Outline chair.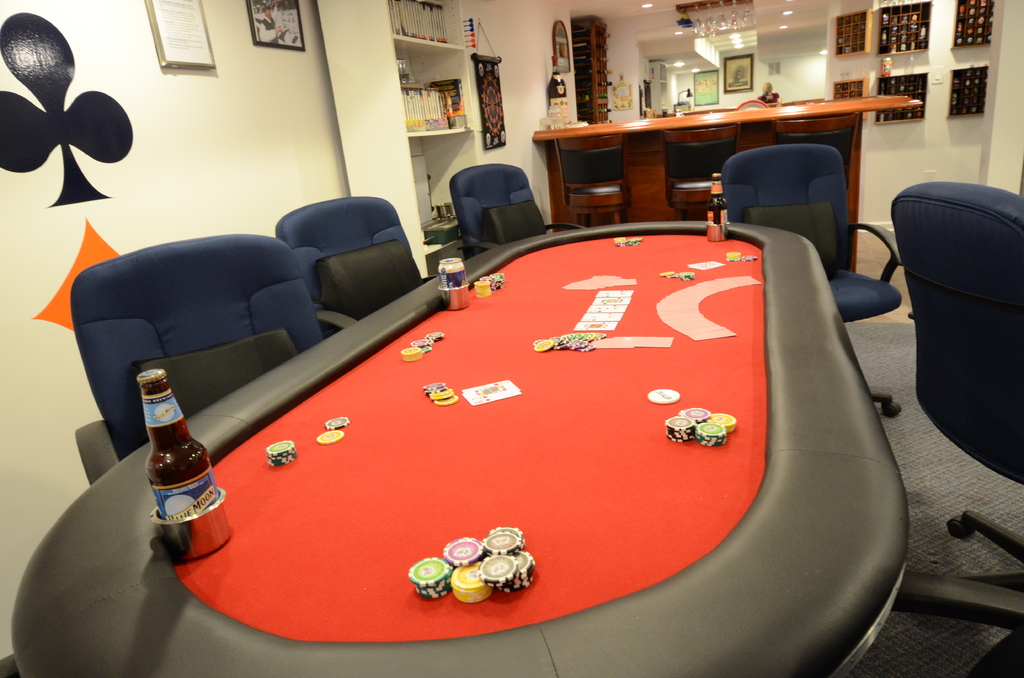
Outline: BBox(766, 110, 858, 275).
